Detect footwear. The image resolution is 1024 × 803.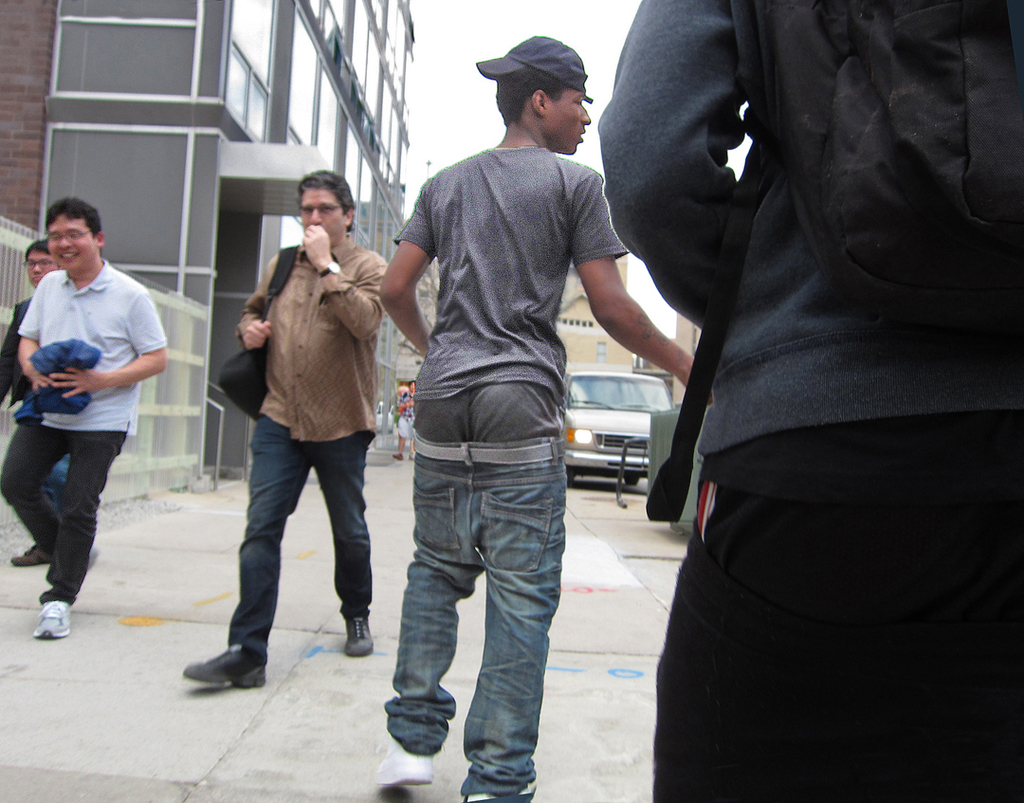
[x1=184, y1=625, x2=264, y2=702].
